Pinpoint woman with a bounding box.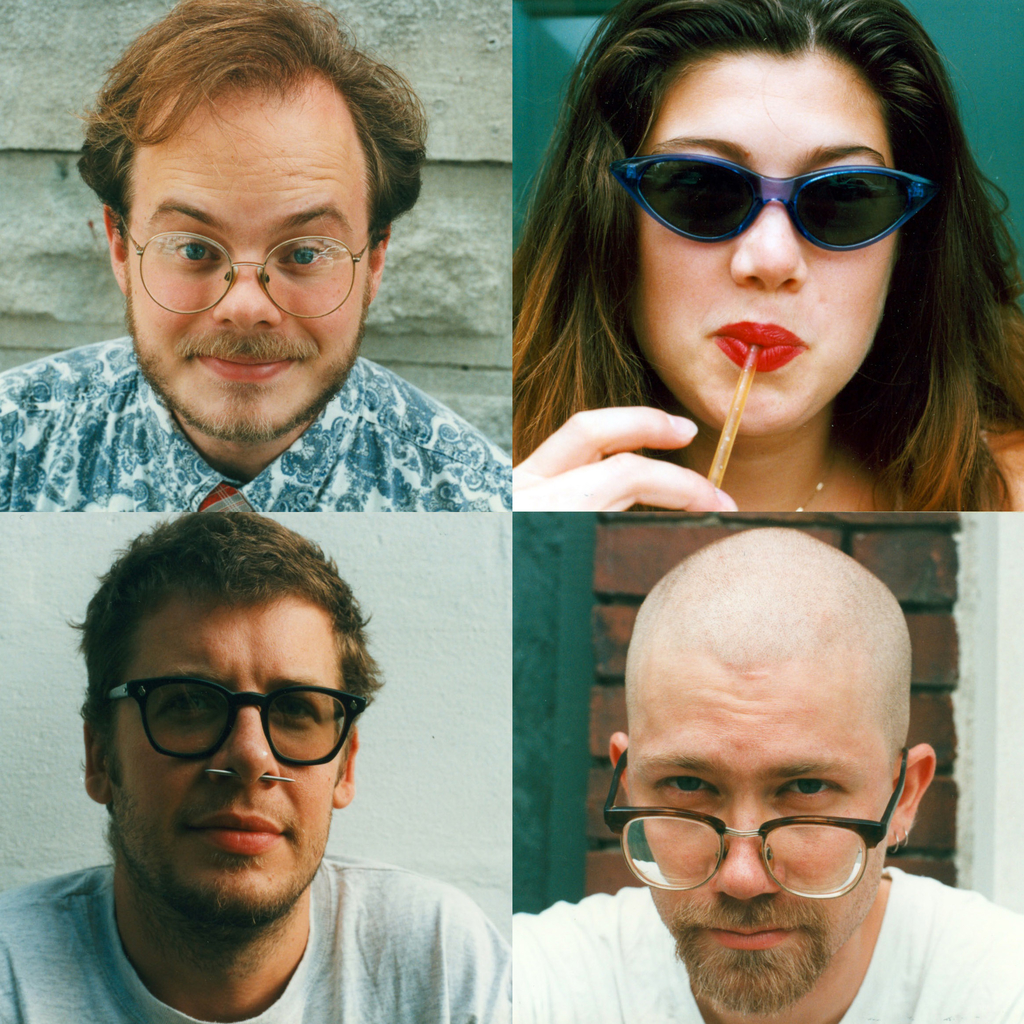
region(468, 42, 1023, 585).
